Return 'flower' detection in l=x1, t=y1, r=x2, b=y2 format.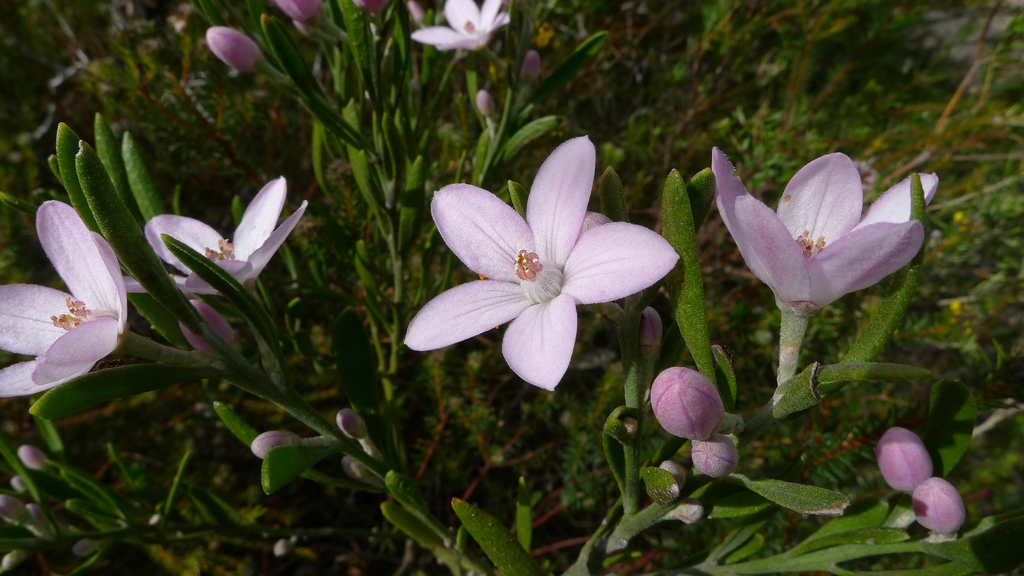
l=409, t=132, r=676, b=391.
